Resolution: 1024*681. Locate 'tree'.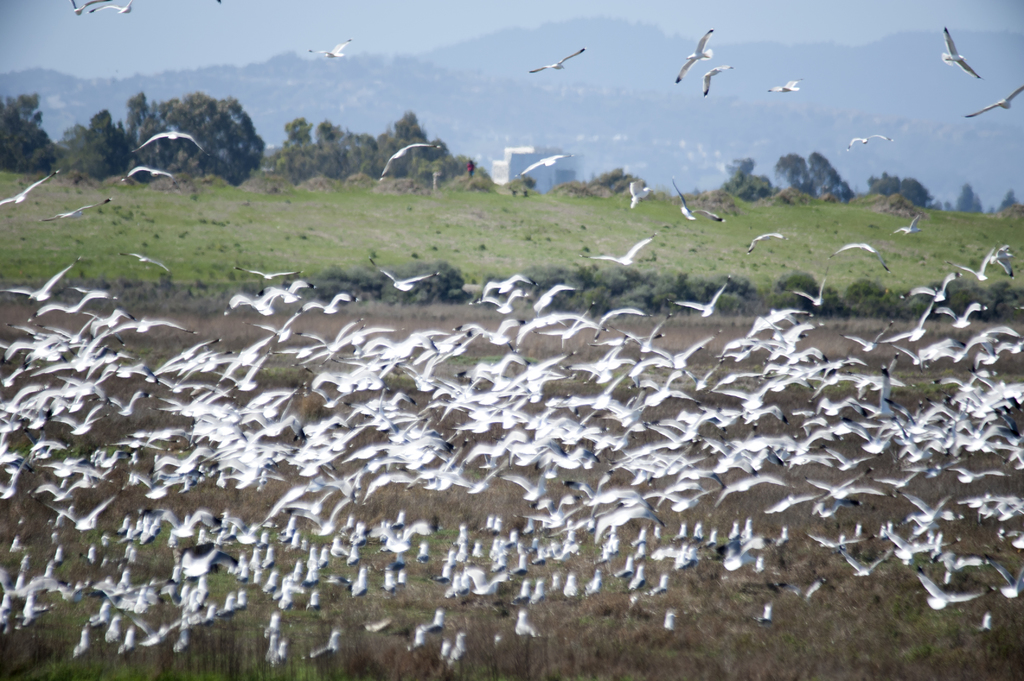
detection(63, 99, 131, 179).
